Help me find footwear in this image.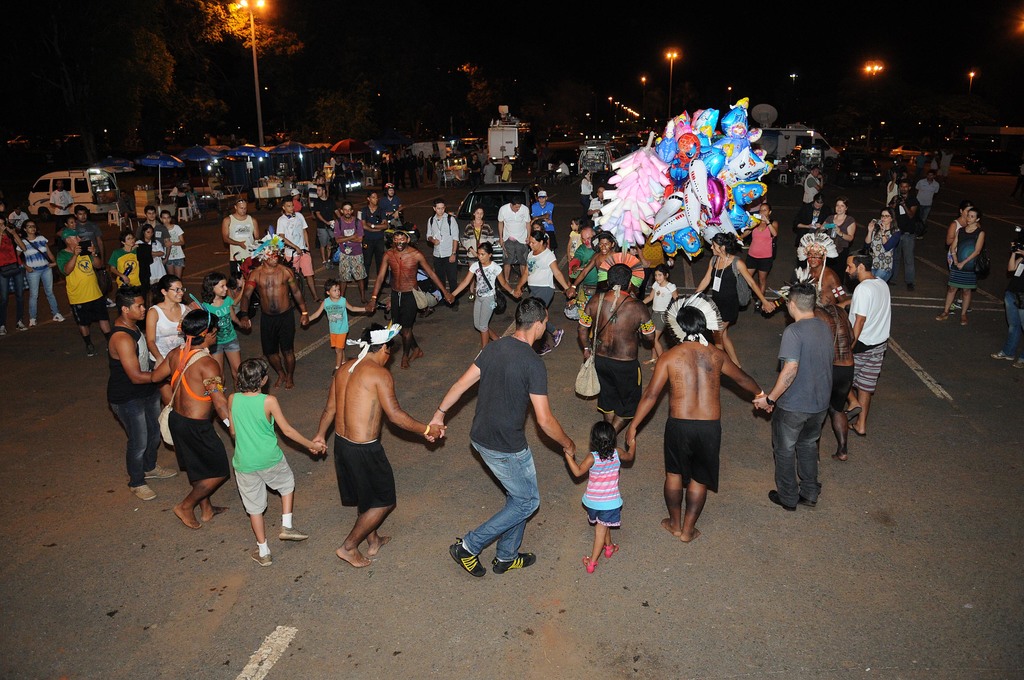
Found it: 49,312,68,325.
